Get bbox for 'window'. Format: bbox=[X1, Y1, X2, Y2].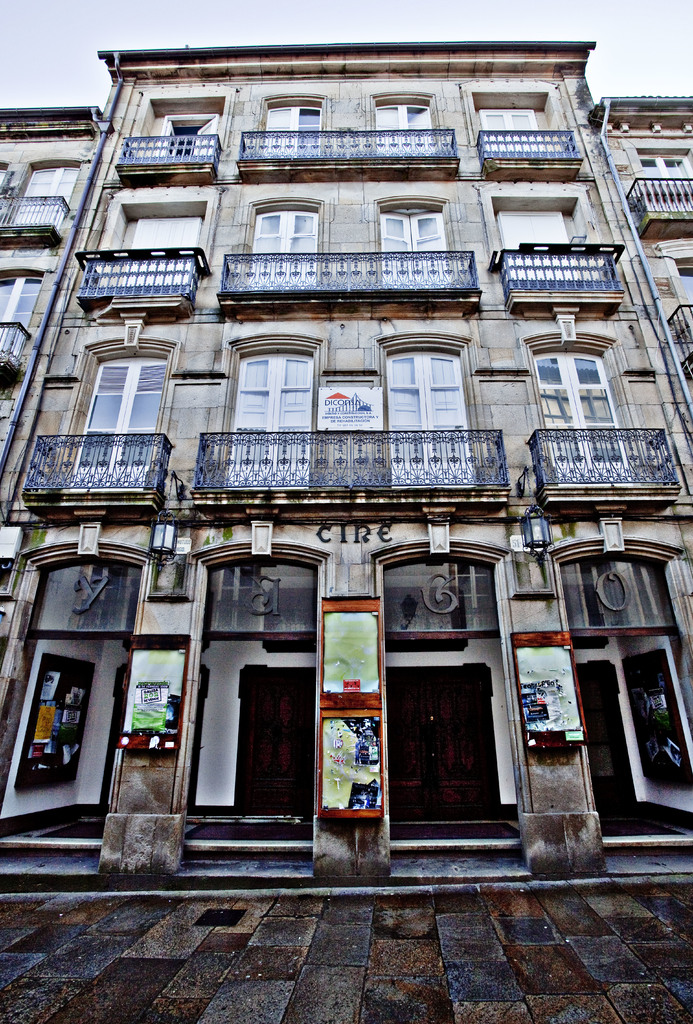
bbox=[77, 348, 159, 438].
